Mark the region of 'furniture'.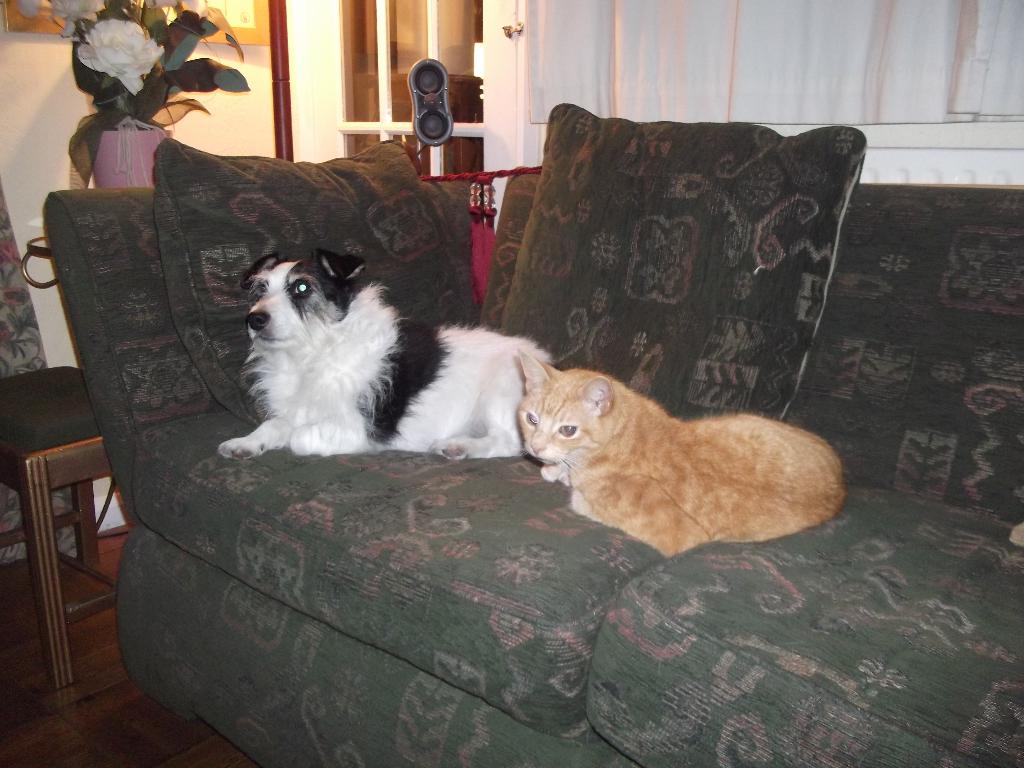
Region: [x1=0, y1=365, x2=113, y2=691].
